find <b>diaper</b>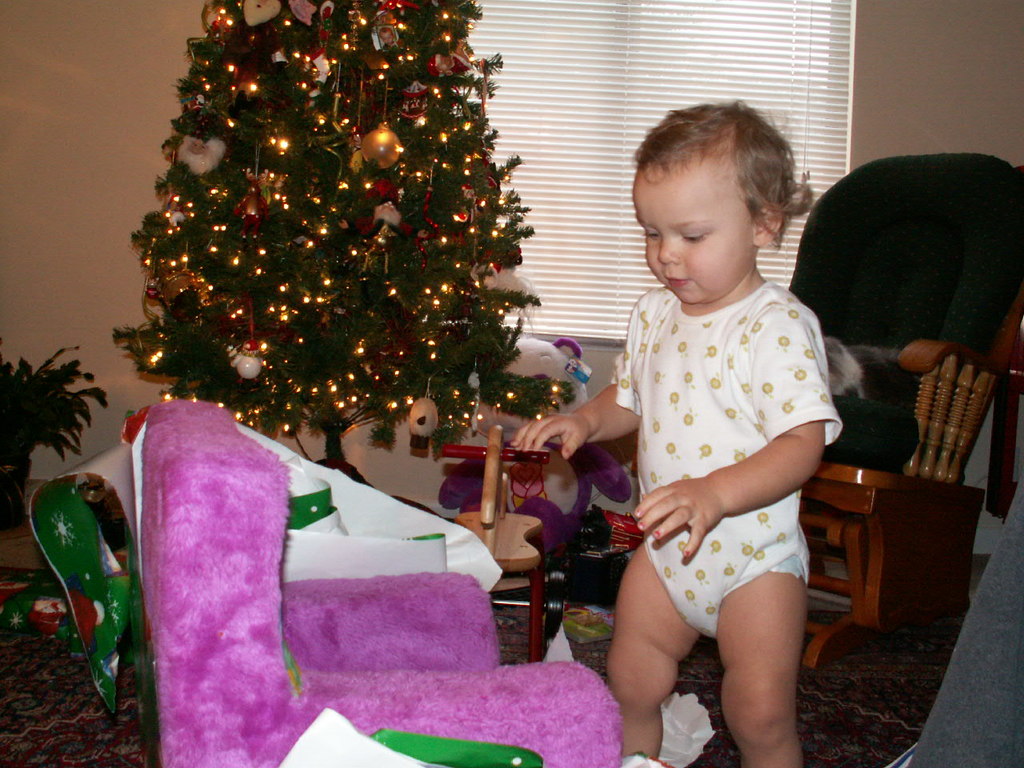
(773, 554, 805, 578)
